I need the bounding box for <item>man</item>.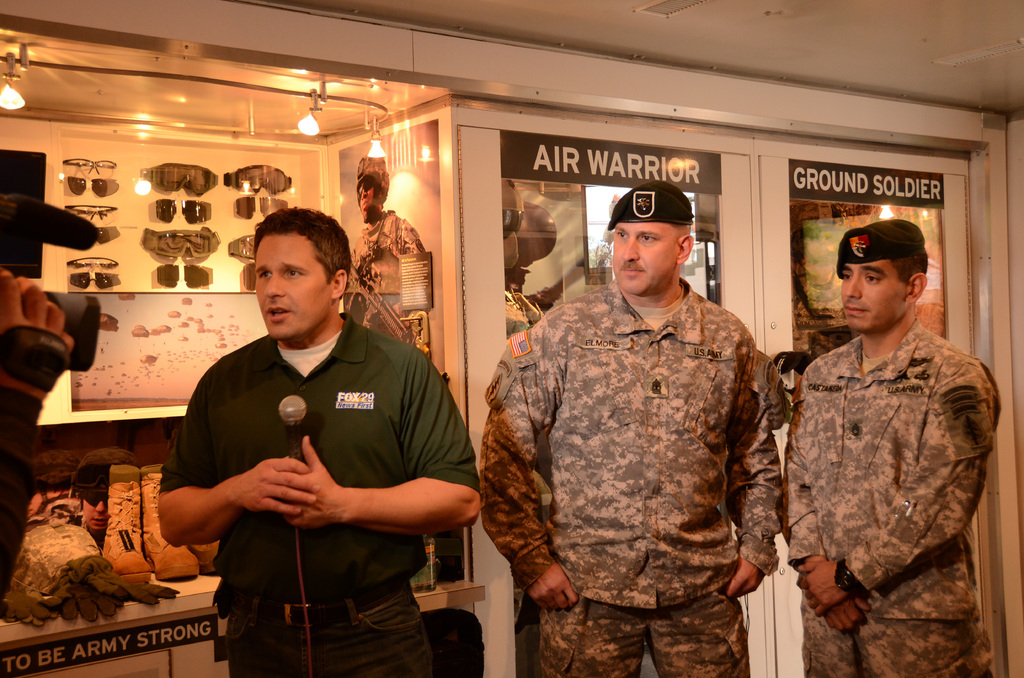
Here it is: 780,214,999,677.
